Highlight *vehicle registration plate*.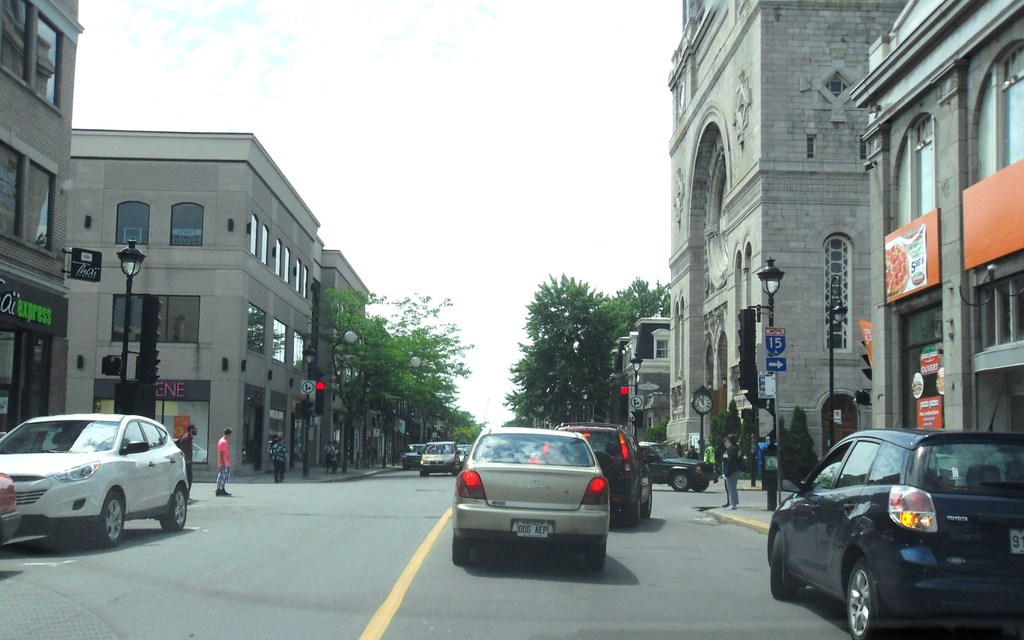
Highlighted region: x1=513, y1=516, x2=551, y2=538.
